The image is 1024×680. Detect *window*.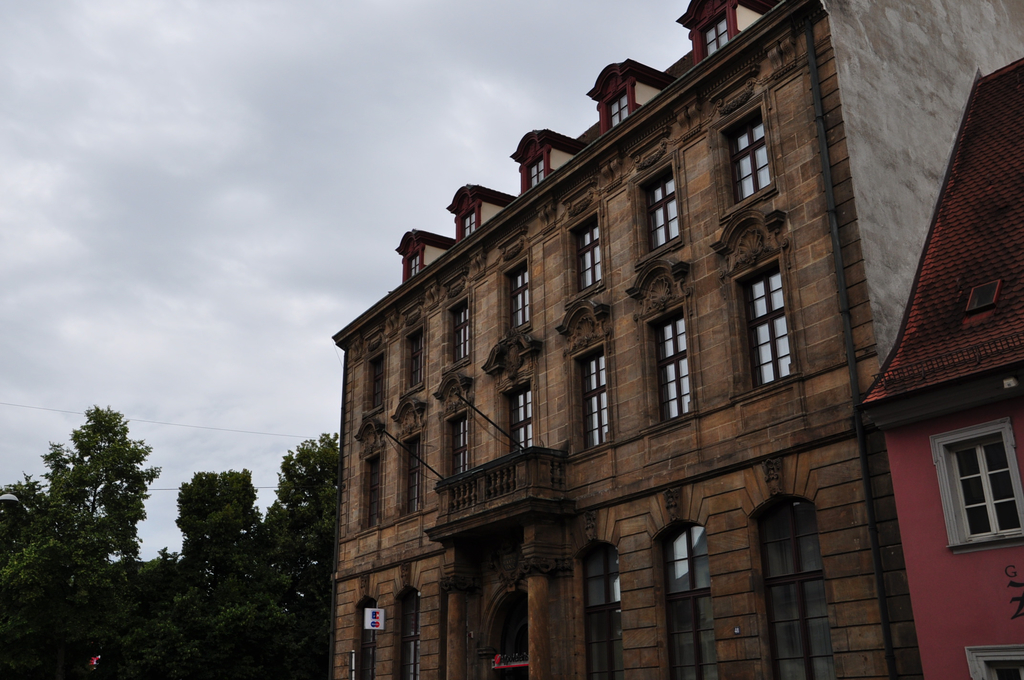
Detection: select_region(564, 339, 616, 451).
